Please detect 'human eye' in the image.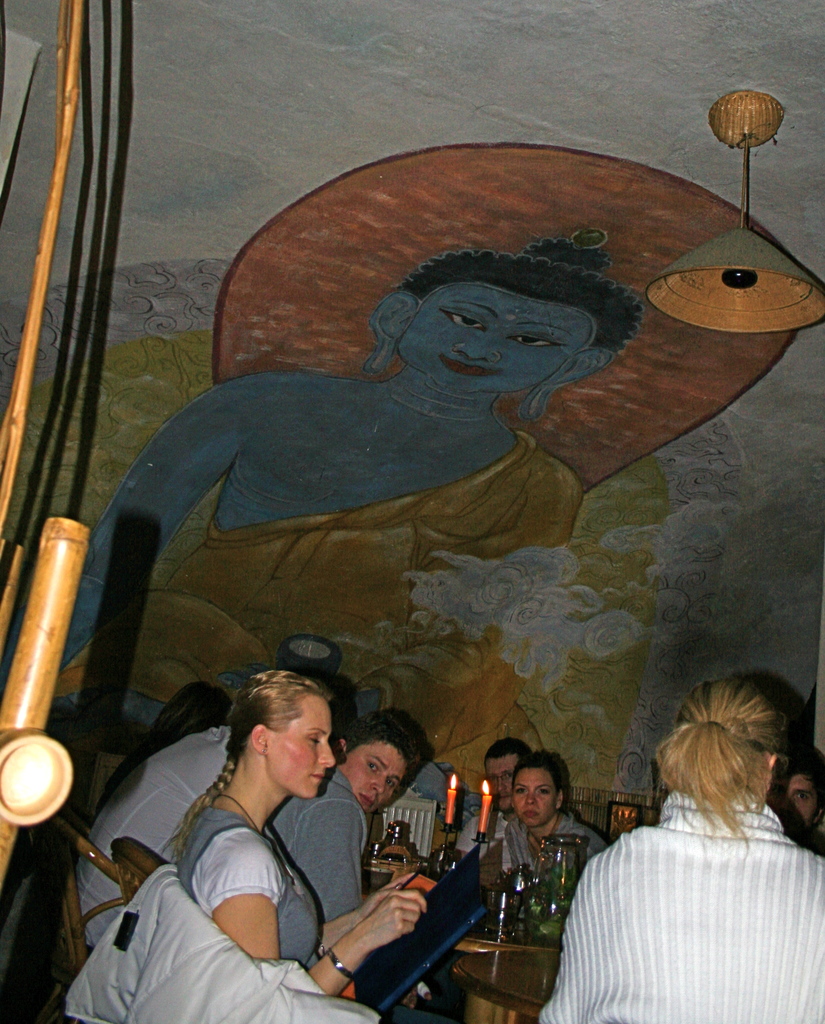
[504, 331, 562, 352].
